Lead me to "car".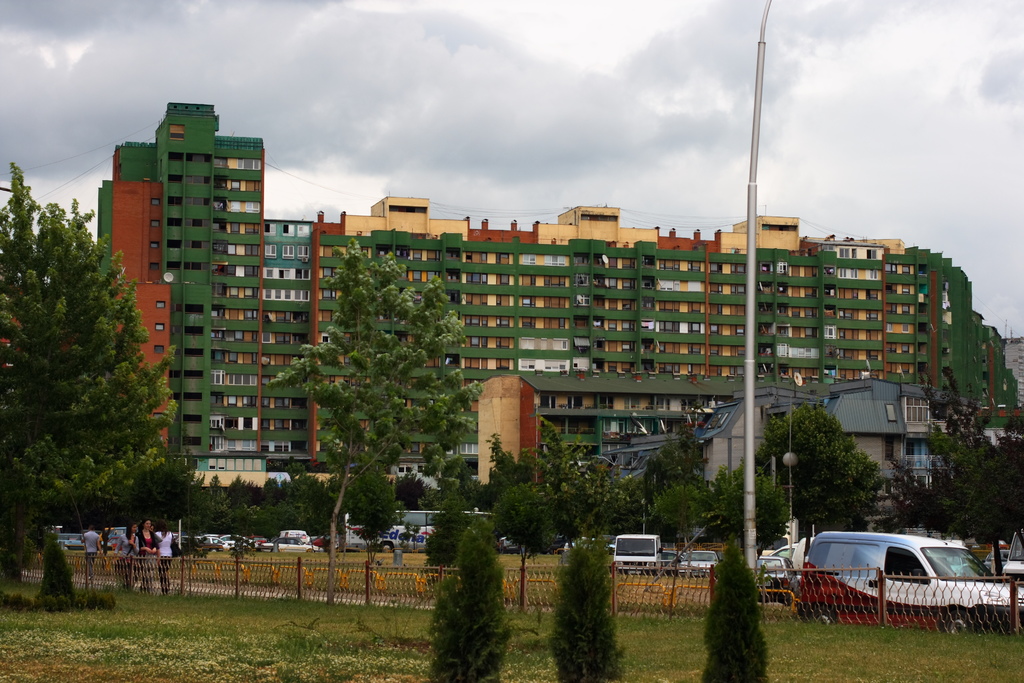
Lead to pyautogui.locateOnScreen(749, 537, 810, 593).
